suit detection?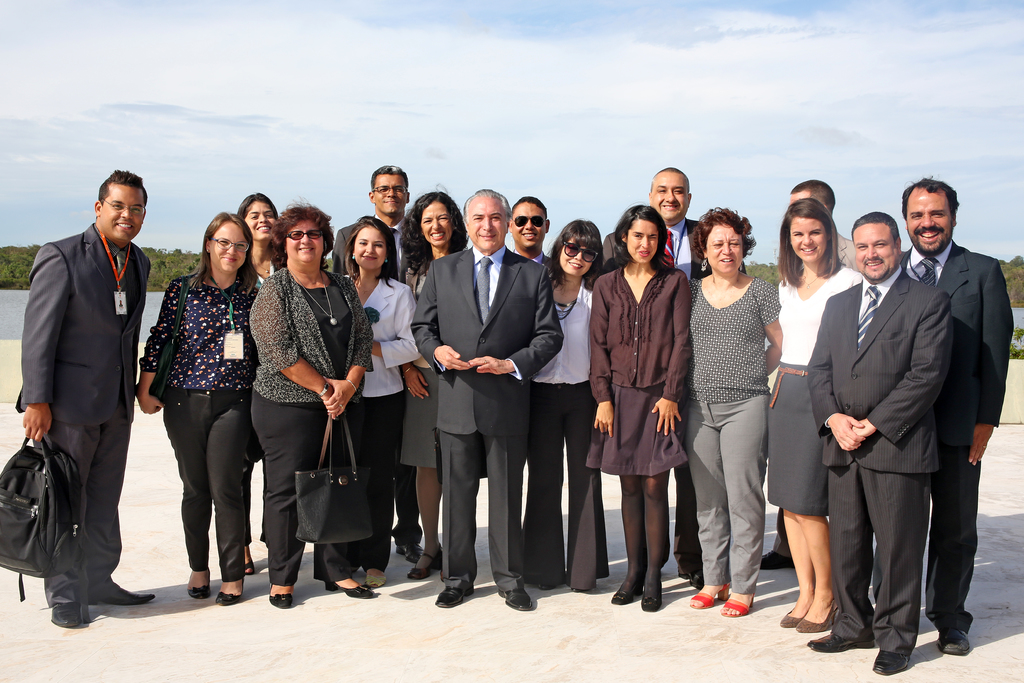
15 224 154 605
